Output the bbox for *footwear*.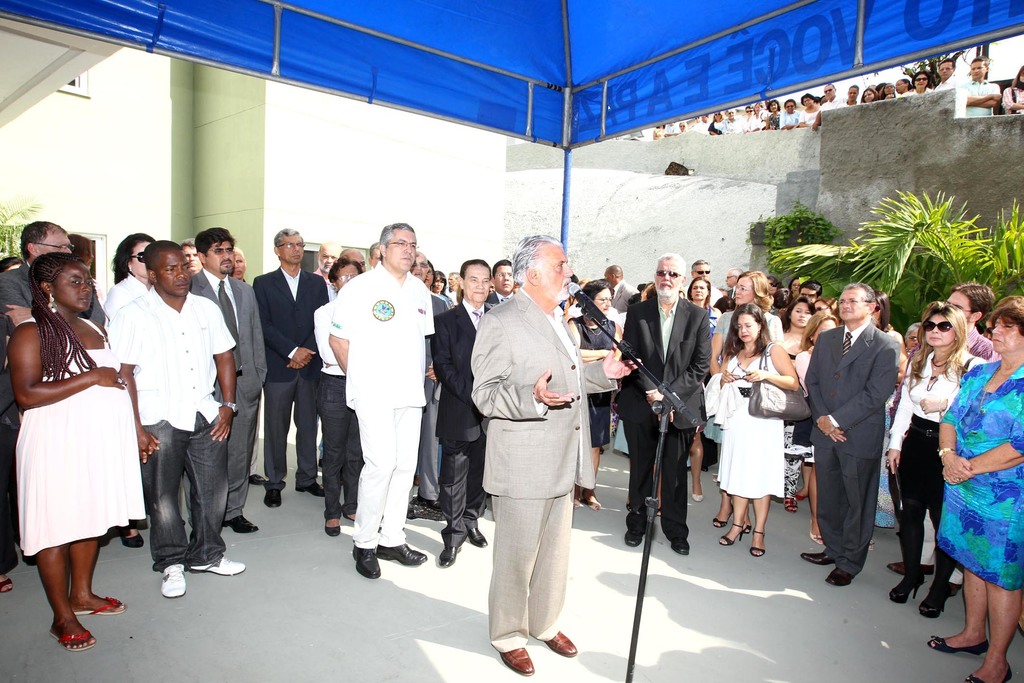
866 541 875 551.
